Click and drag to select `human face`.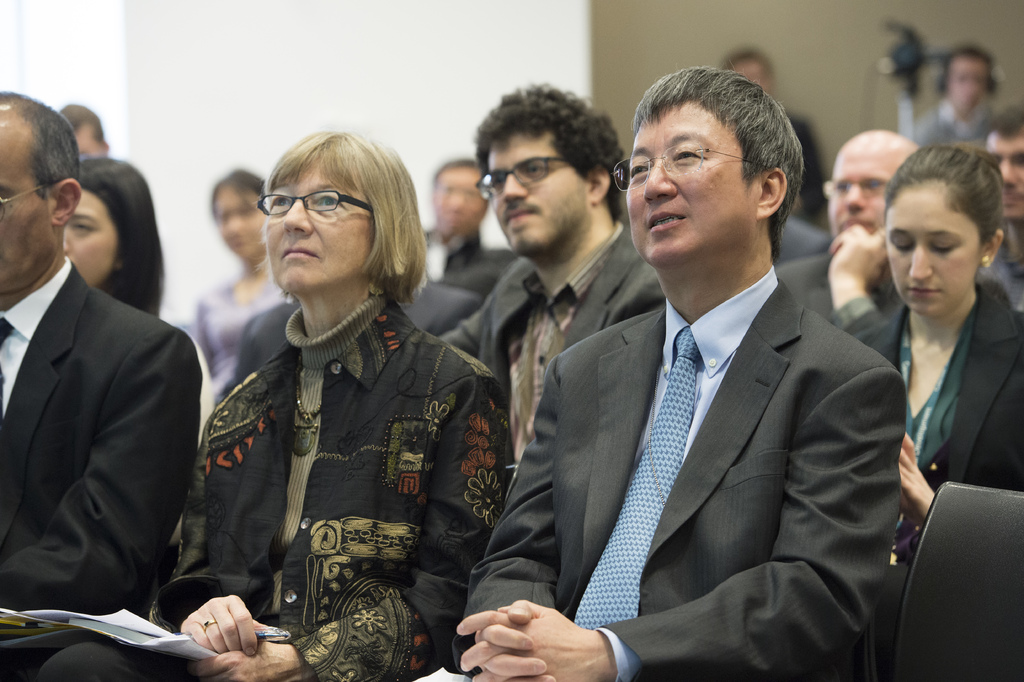
Selection: {"left": 628, "top": 104, "right": 759, "bottom": 264}.
